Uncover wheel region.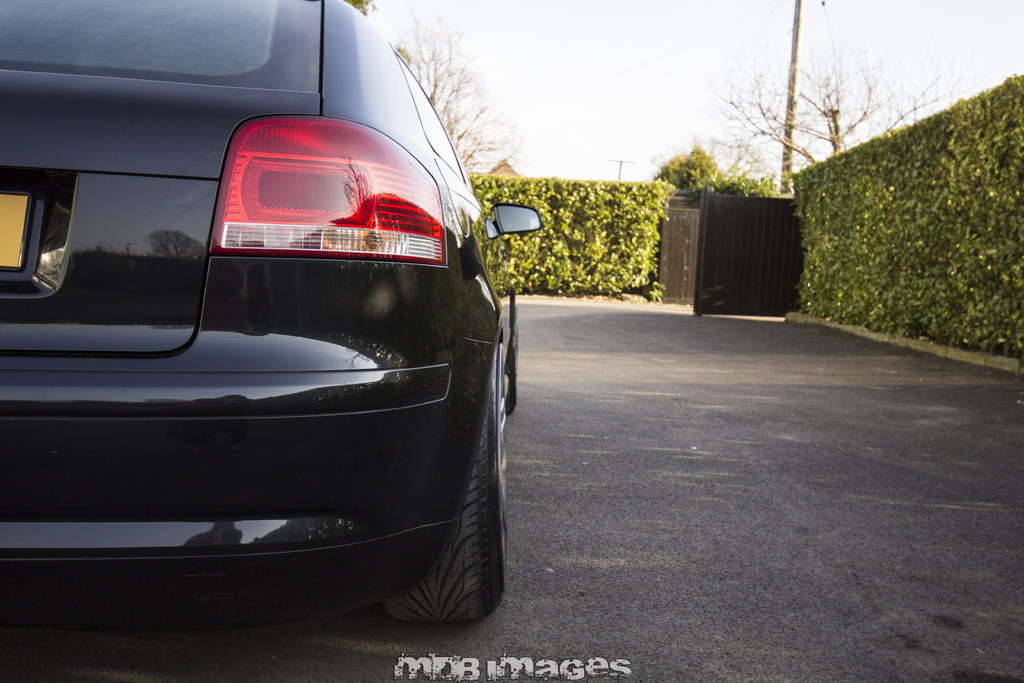
Uncovered: rect(509, 284, 524, 411).
